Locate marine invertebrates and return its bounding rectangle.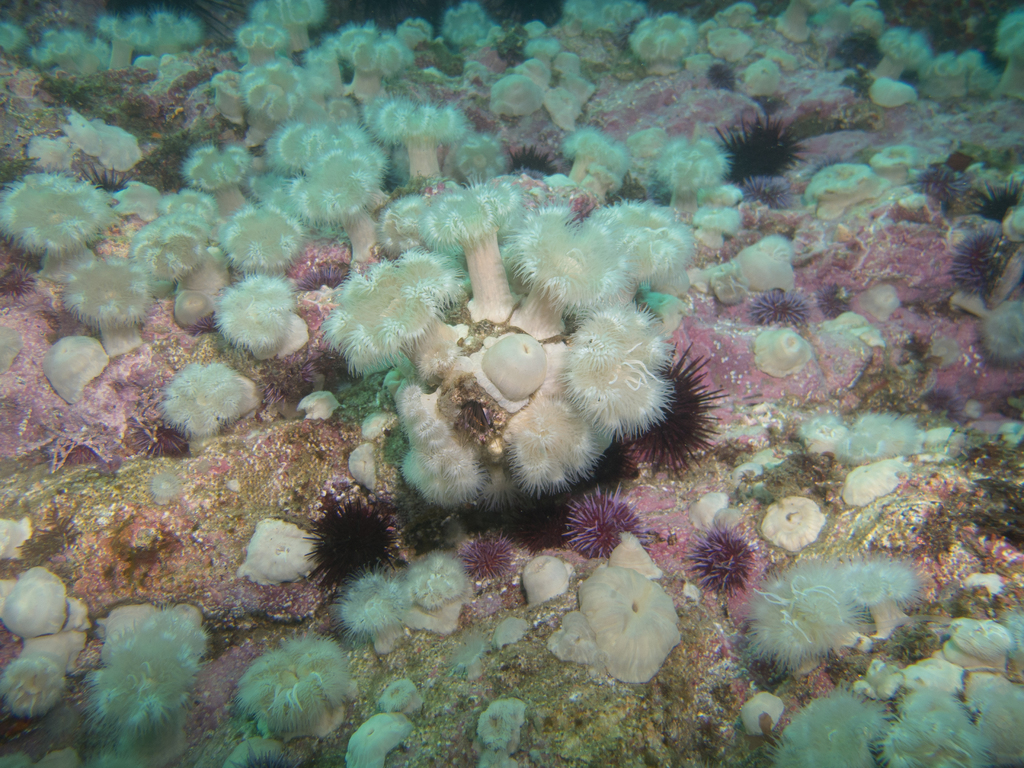
<region>636, 0, 735, 91</region>.
